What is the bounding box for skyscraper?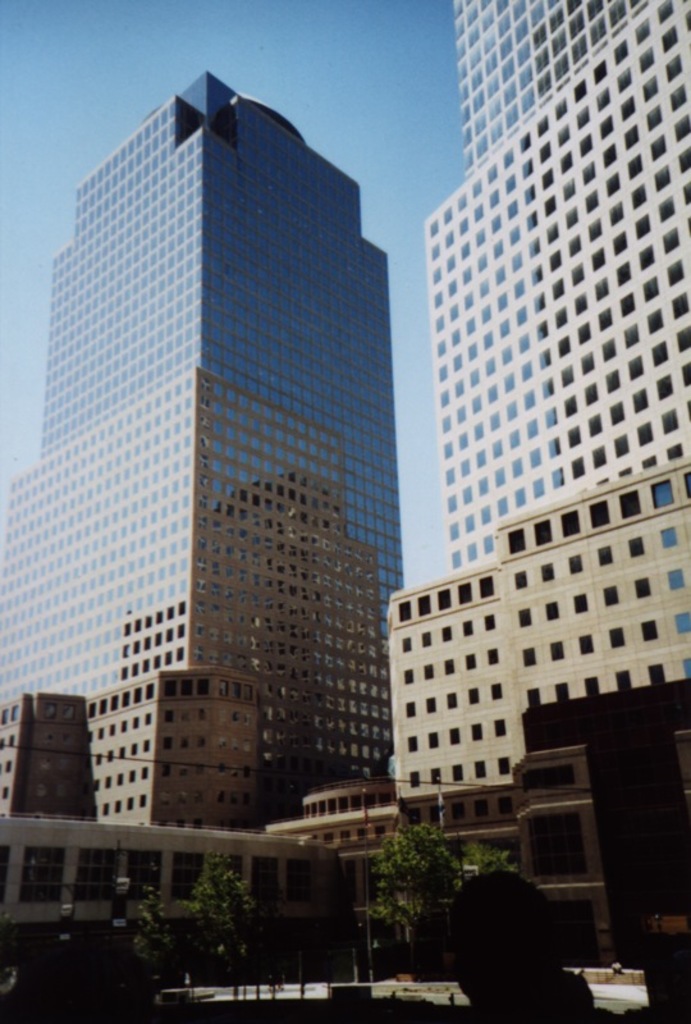
bbox(0, 54, 416, 827).
